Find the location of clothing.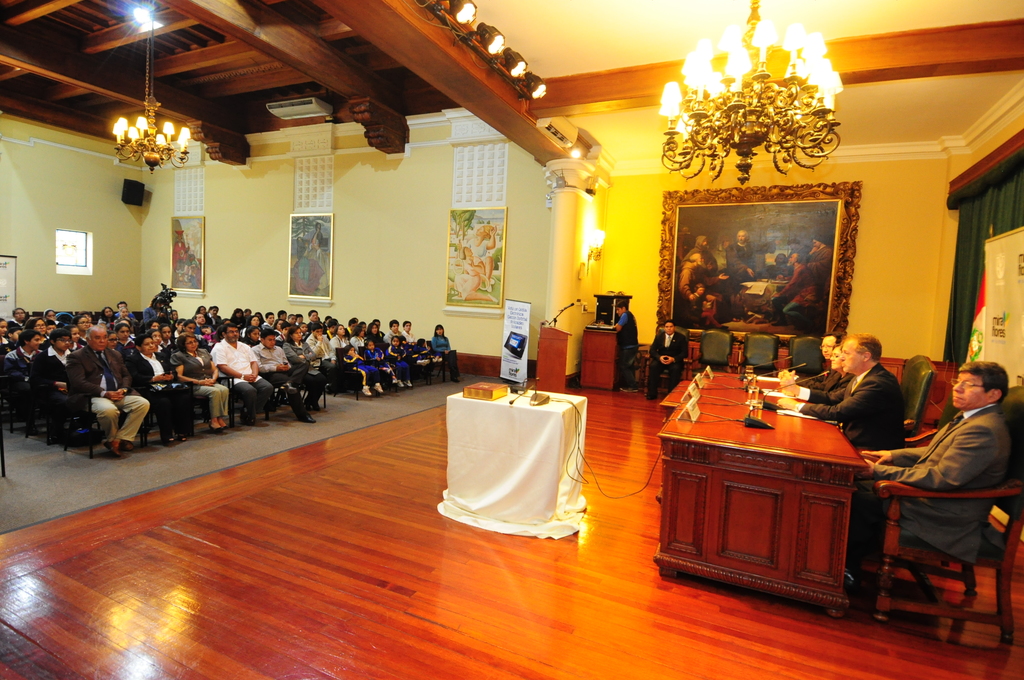
Location: <region>682, 233, 720, 275</region>.
